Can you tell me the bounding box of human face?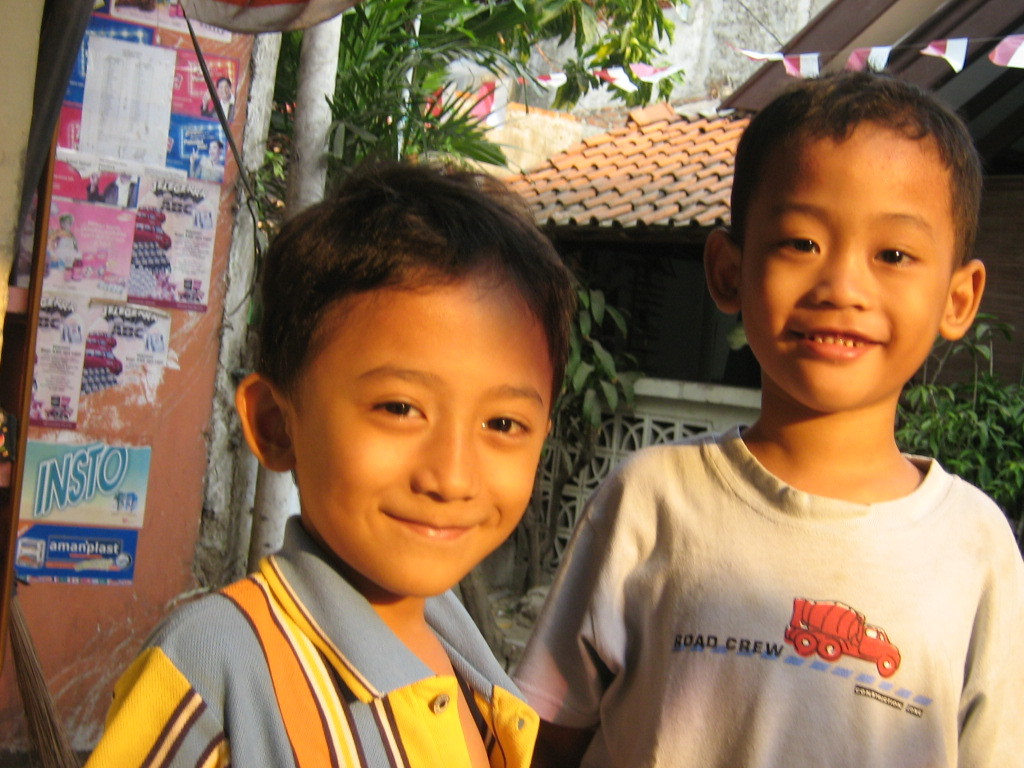
l=726, t=122, r=955, b=418.
